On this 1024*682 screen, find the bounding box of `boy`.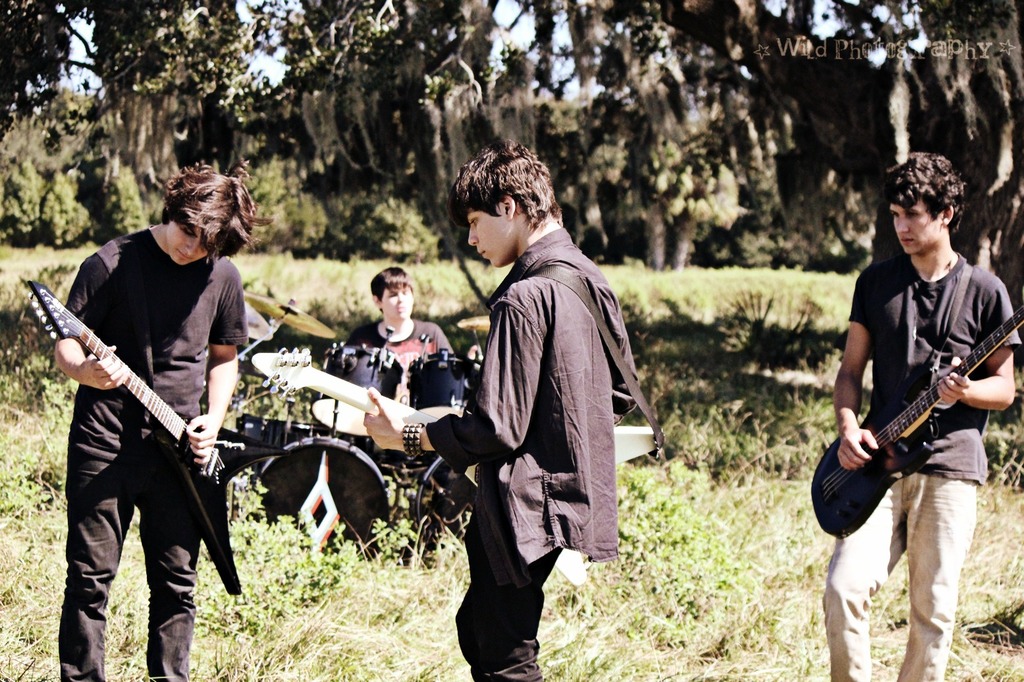
Bounding box: (822, 151, 1023, 681).
